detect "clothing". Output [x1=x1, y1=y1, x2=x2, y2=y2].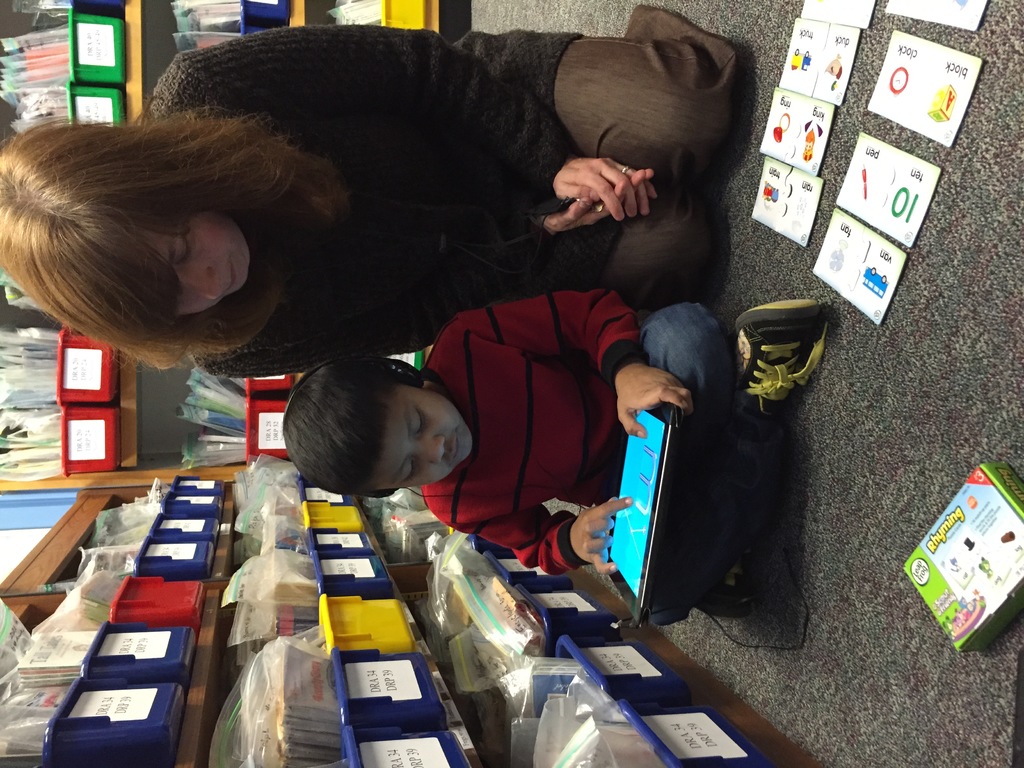
[x1=415, y1=285, x2=772, y2=633].
